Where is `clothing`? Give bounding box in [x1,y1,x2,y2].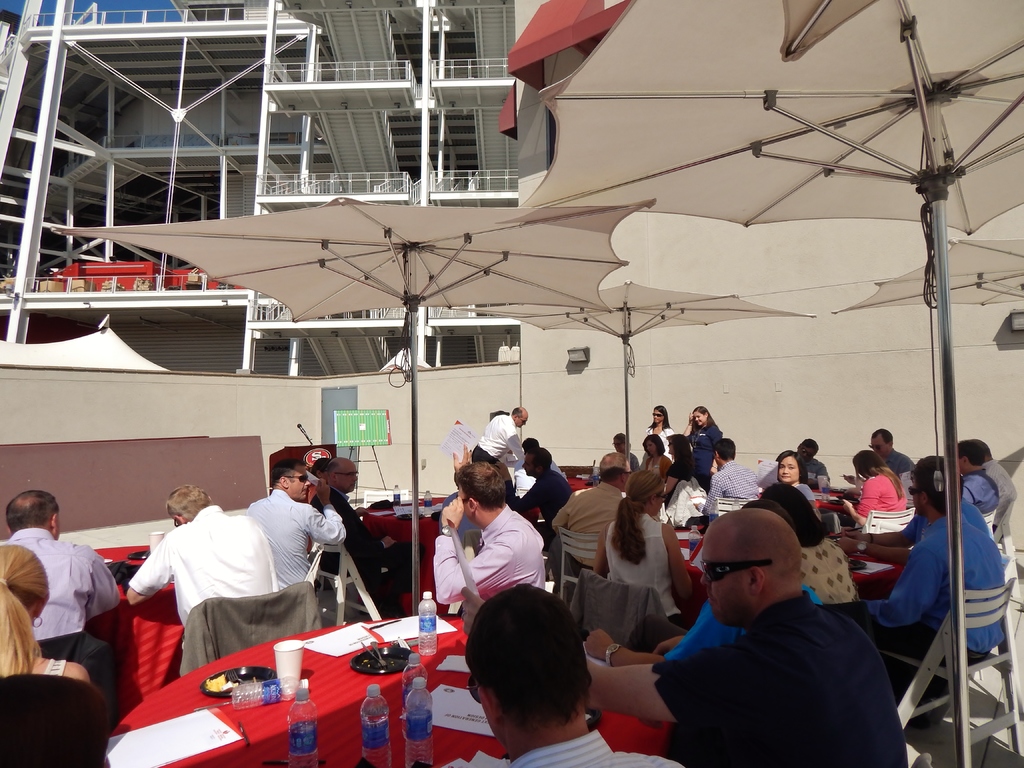
[550,480,627,571].
